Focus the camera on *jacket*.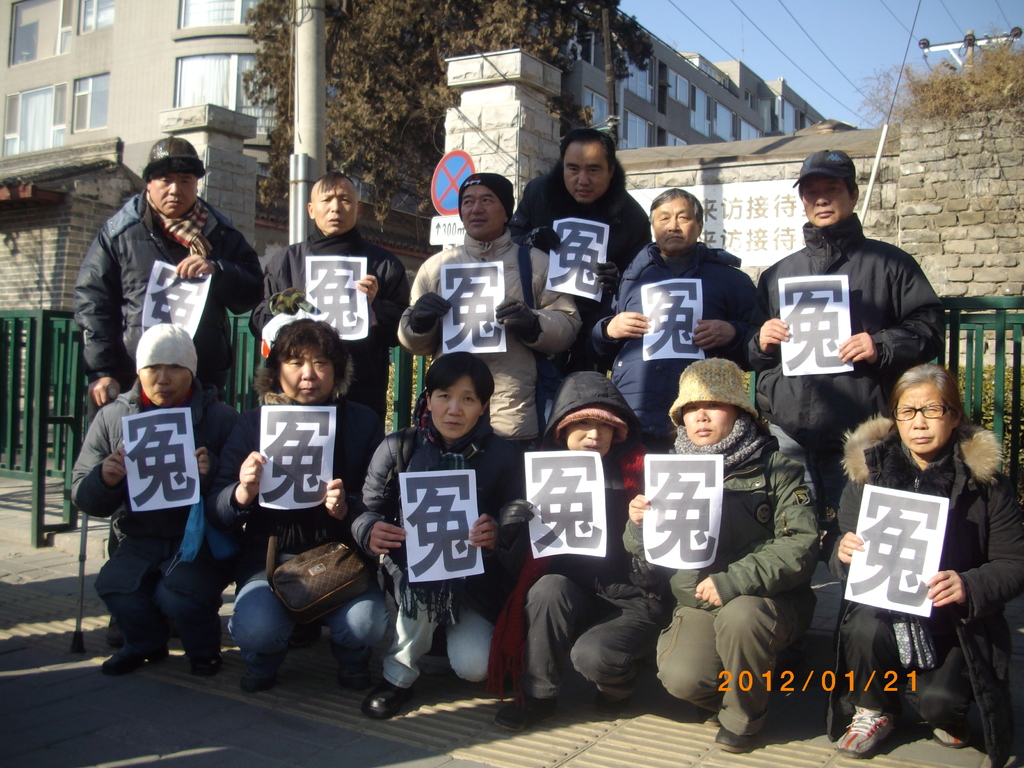
Focus region: region(621, 431, 824, 609).
